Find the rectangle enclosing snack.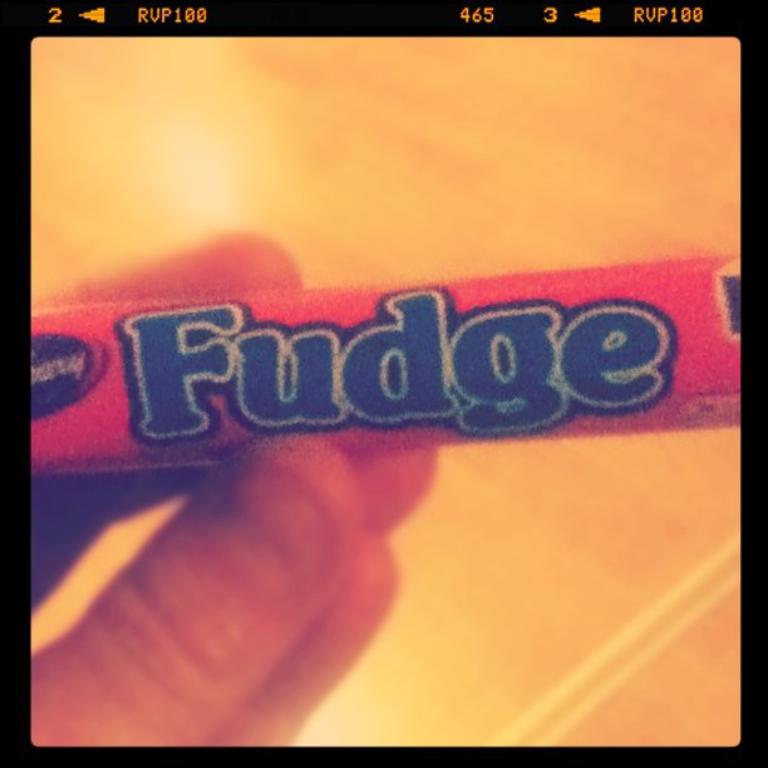
region(0, 20, 760, 767).
